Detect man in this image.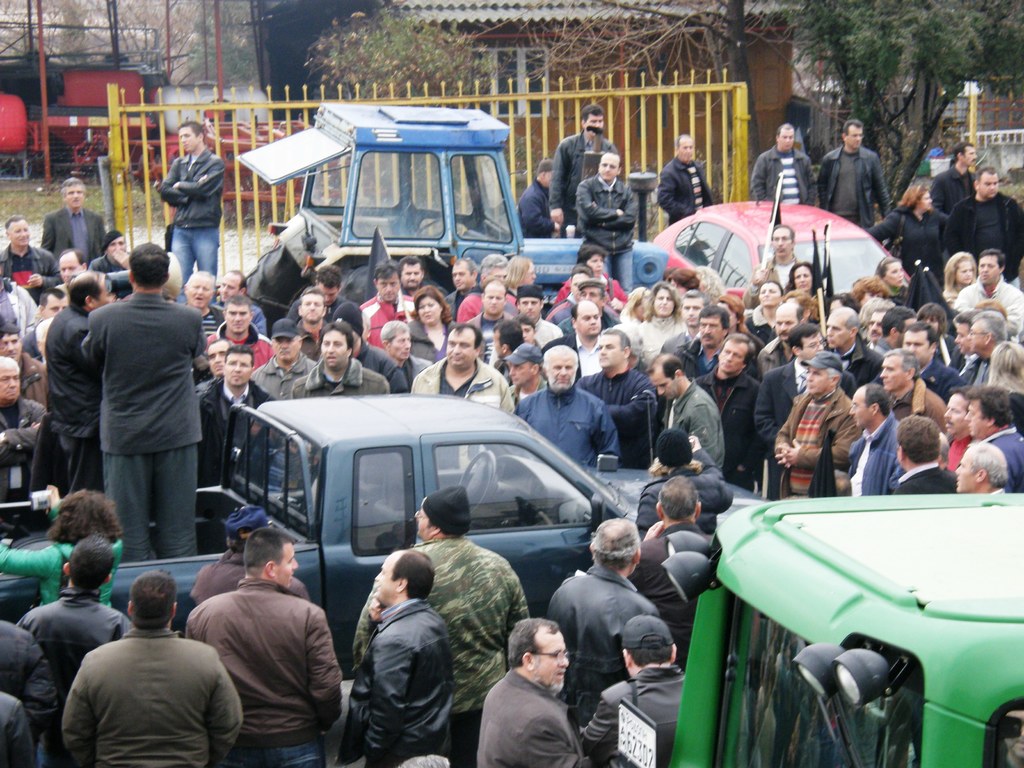
Detection: select_region(575, 152, 639, 287).
